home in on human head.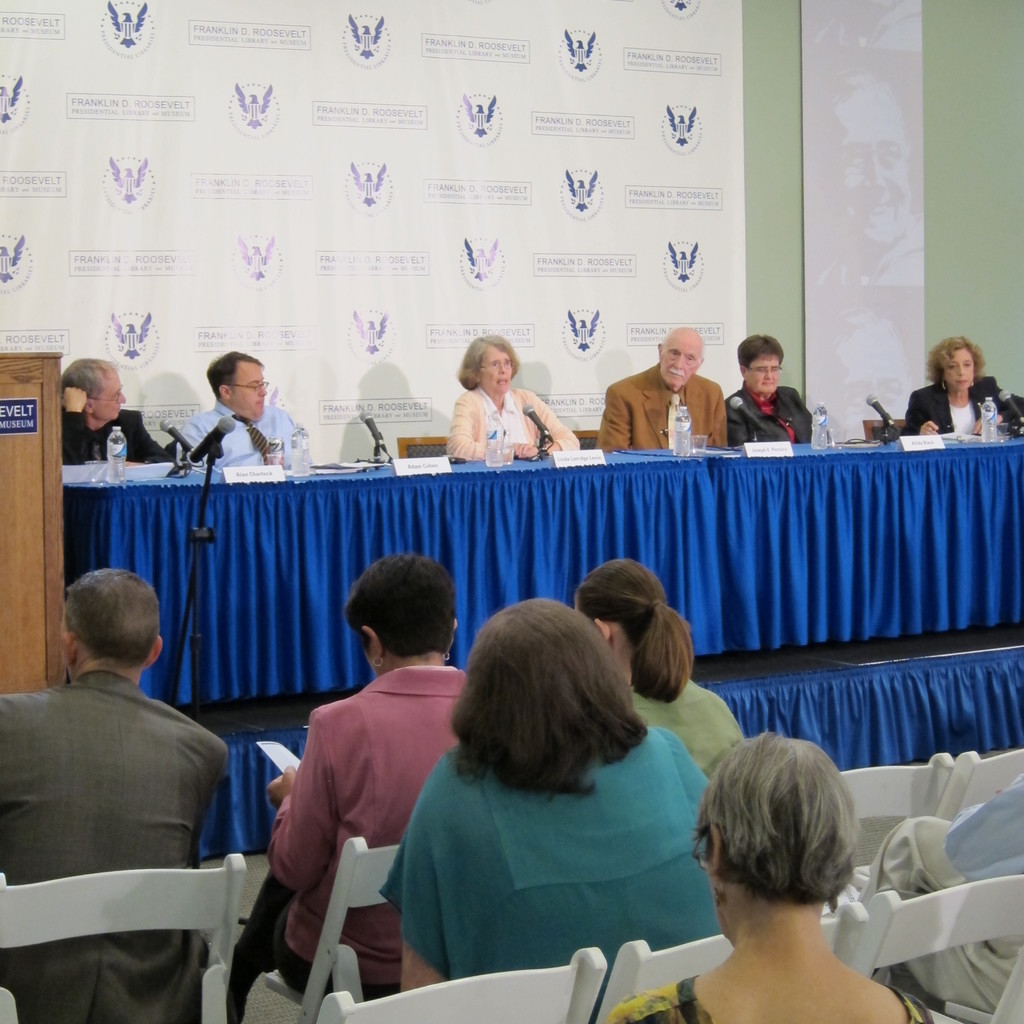
Homed in at 652 323 703 390.
